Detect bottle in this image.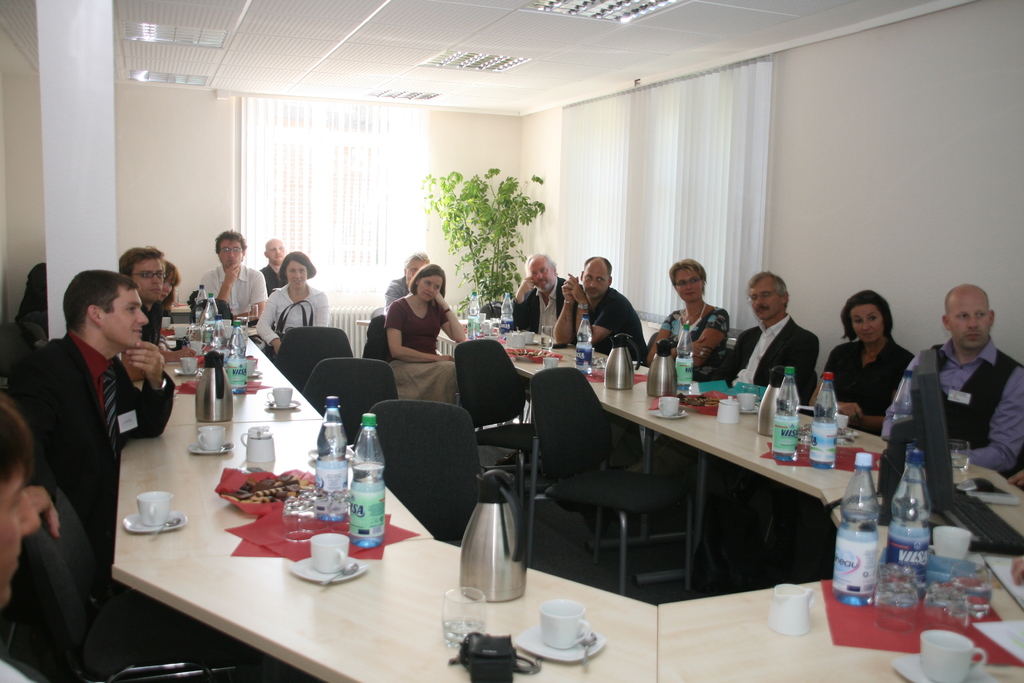
Detection: pyautogui.locateOnScreen(317, 397, 339, 473).
